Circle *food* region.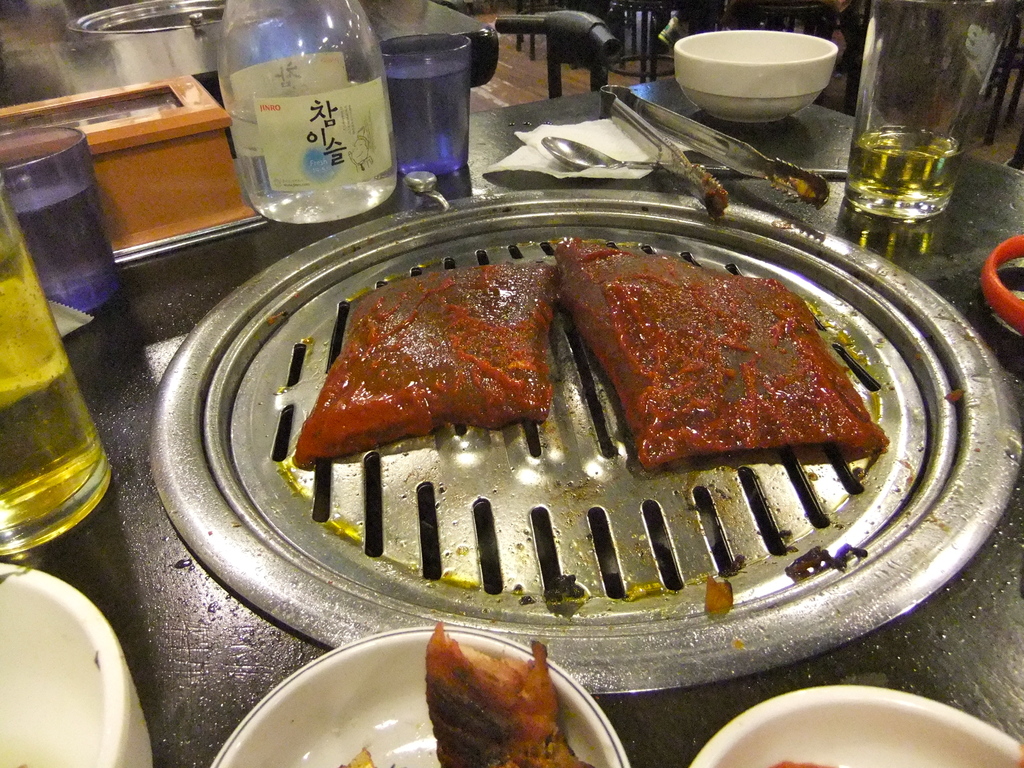
Region: [x1=546, y1=234, x2=892, y2=474].
